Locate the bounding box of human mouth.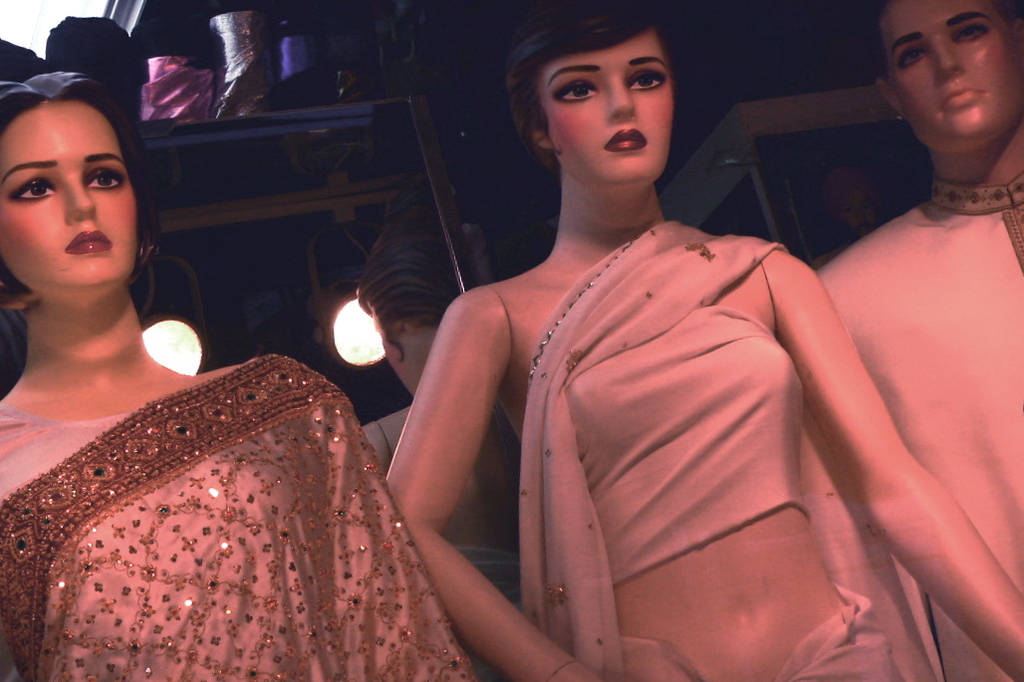
Bounding box: BBox(607, 128, 646, 151).
